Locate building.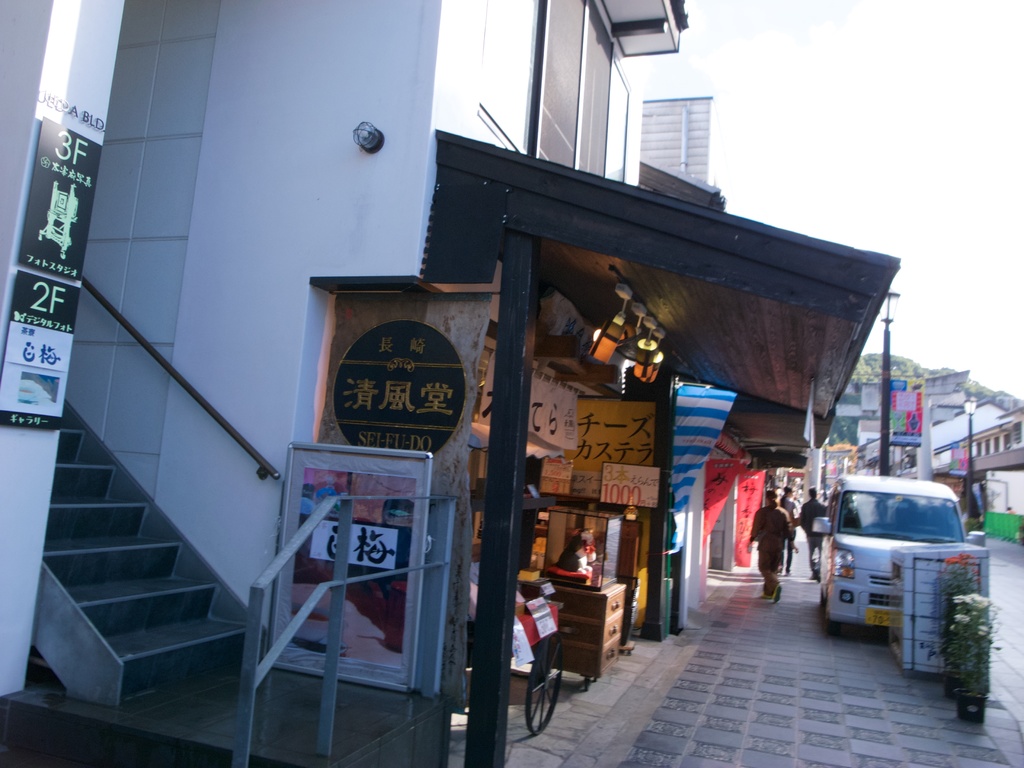
Bounding box: {"x1": 0, "y1": 1, "x2": 689, "y2": 767}.
